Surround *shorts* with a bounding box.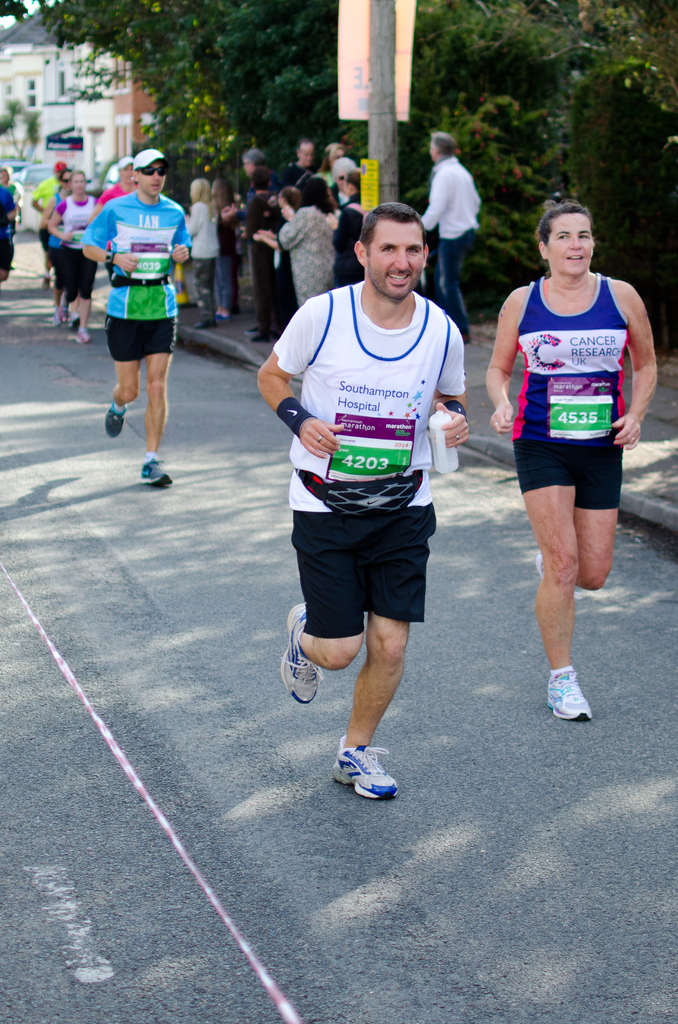
detection(300, 490, 453, 625).
